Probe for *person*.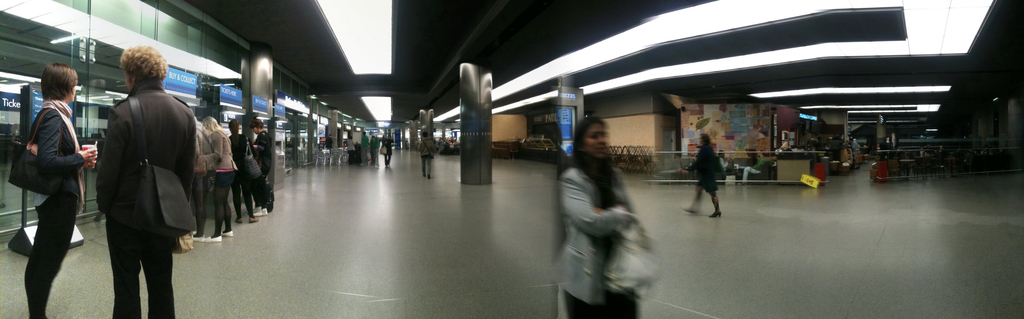
Probe result: BBox(91, 46, 198, 313).
